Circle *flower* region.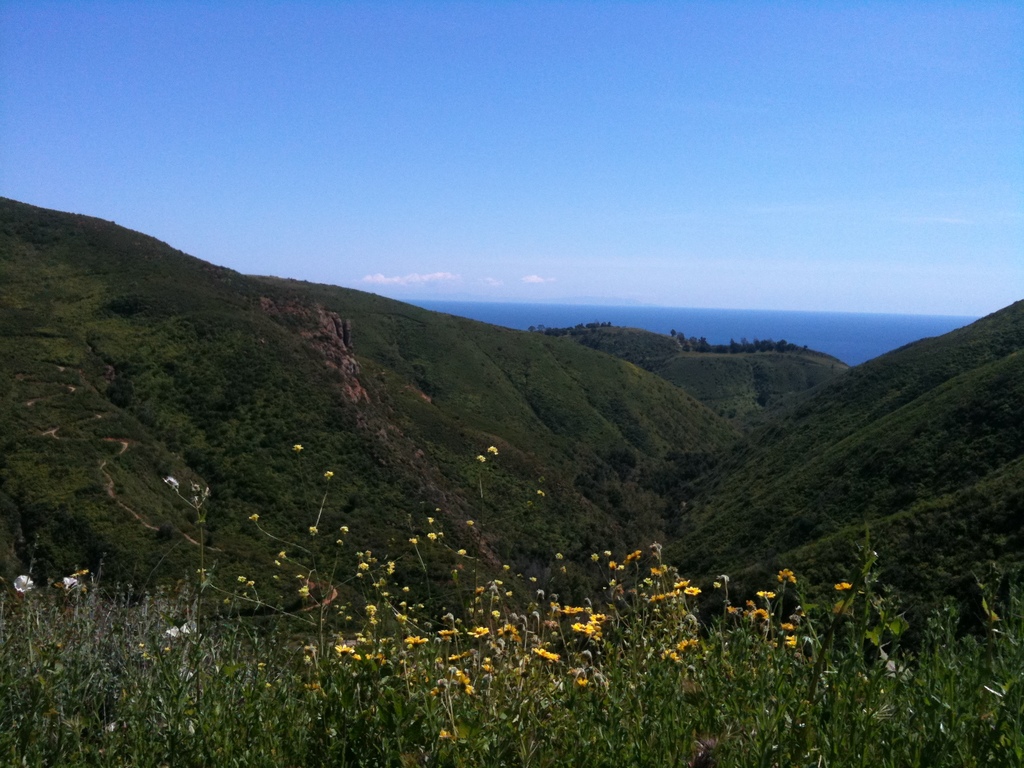
Region: [x1=247, y1=577, x2=257, y2=590].
